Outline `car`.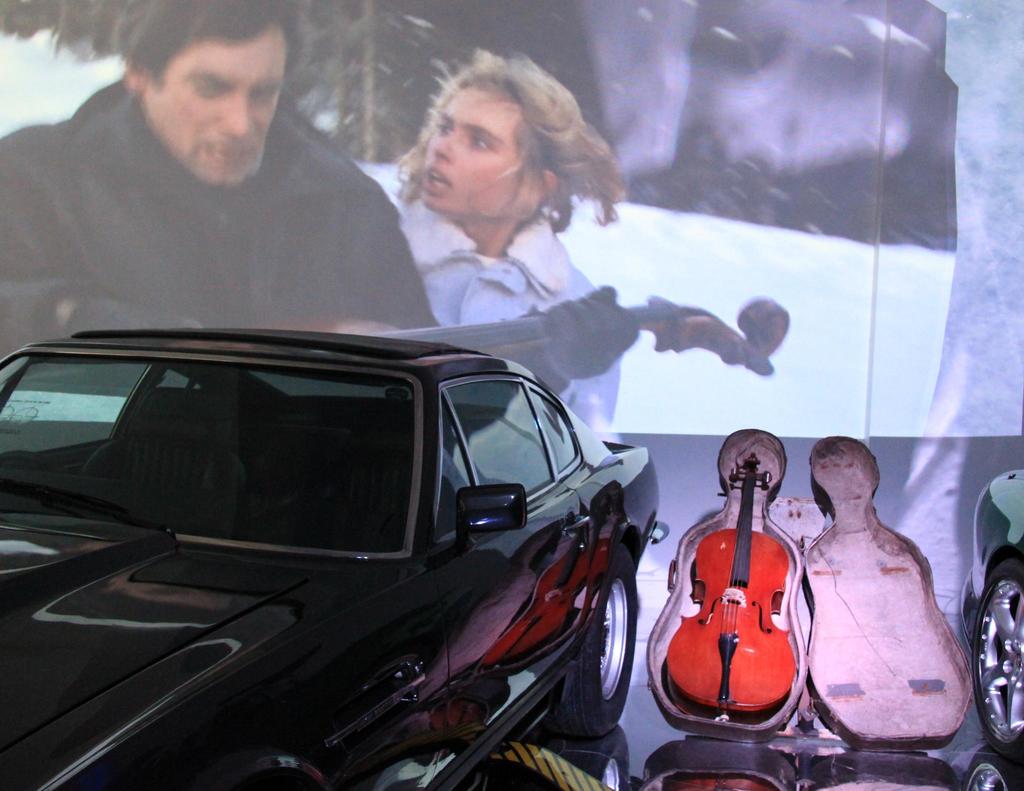
Outline: bbox=(17, 313, 662, 790).
